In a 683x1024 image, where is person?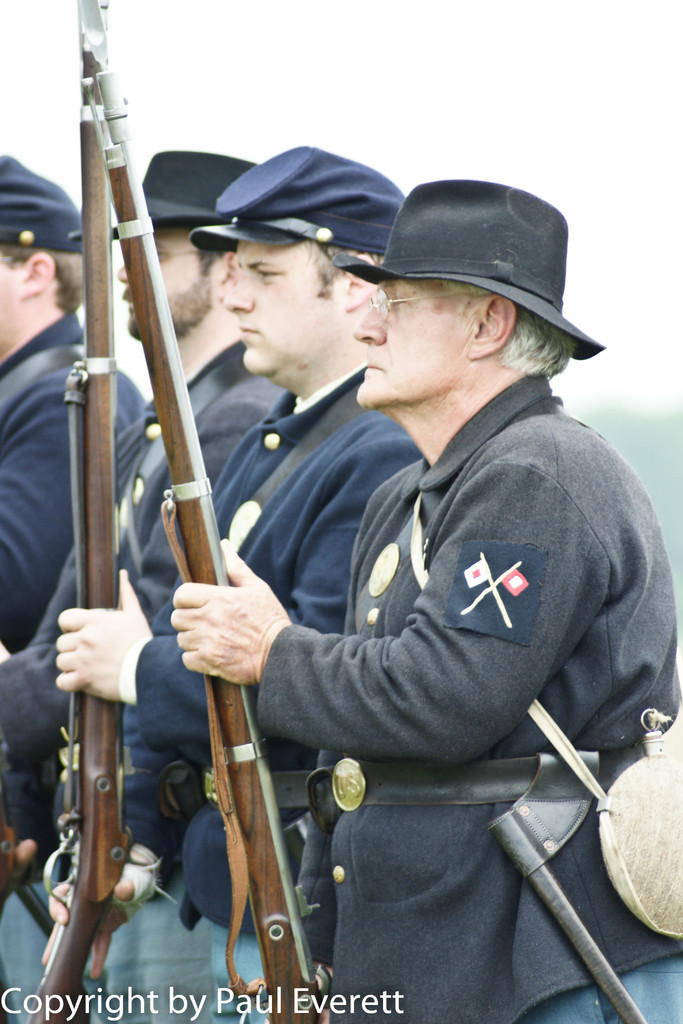
region(0, 154, 150, 1023).
